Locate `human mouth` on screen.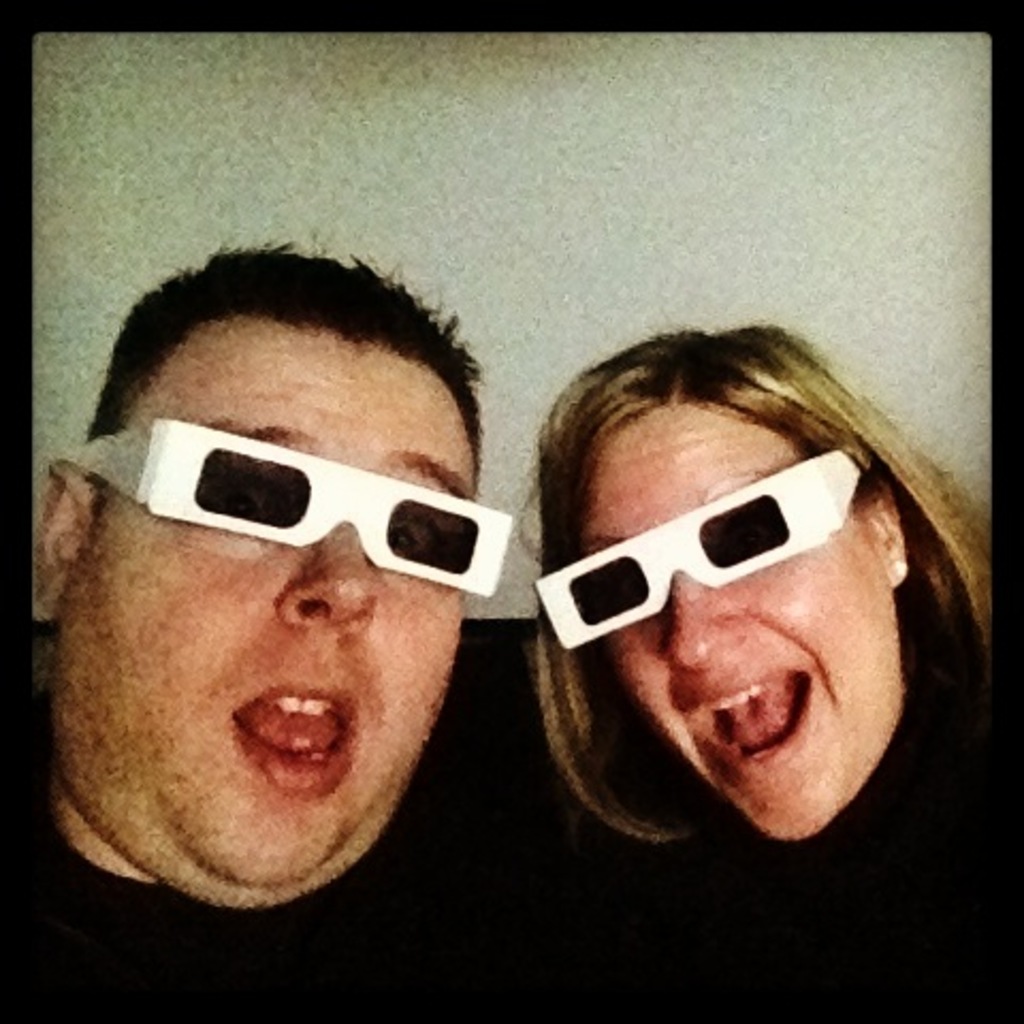
On screen at 693:663:815:770.
